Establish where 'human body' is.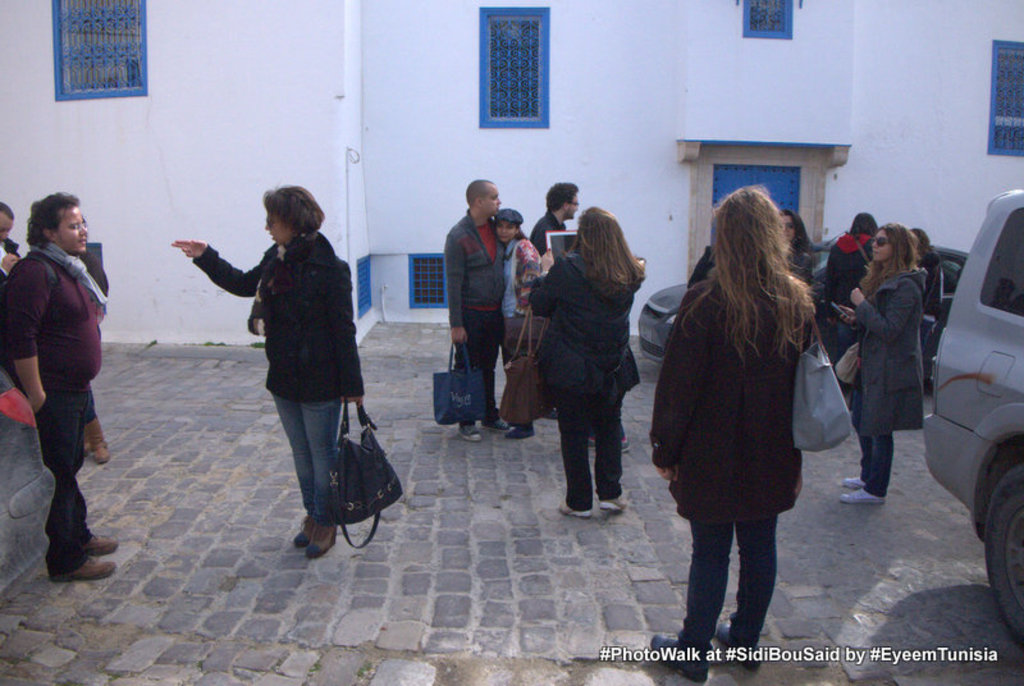
Established at l=444, t=215, r=518, b=445.
